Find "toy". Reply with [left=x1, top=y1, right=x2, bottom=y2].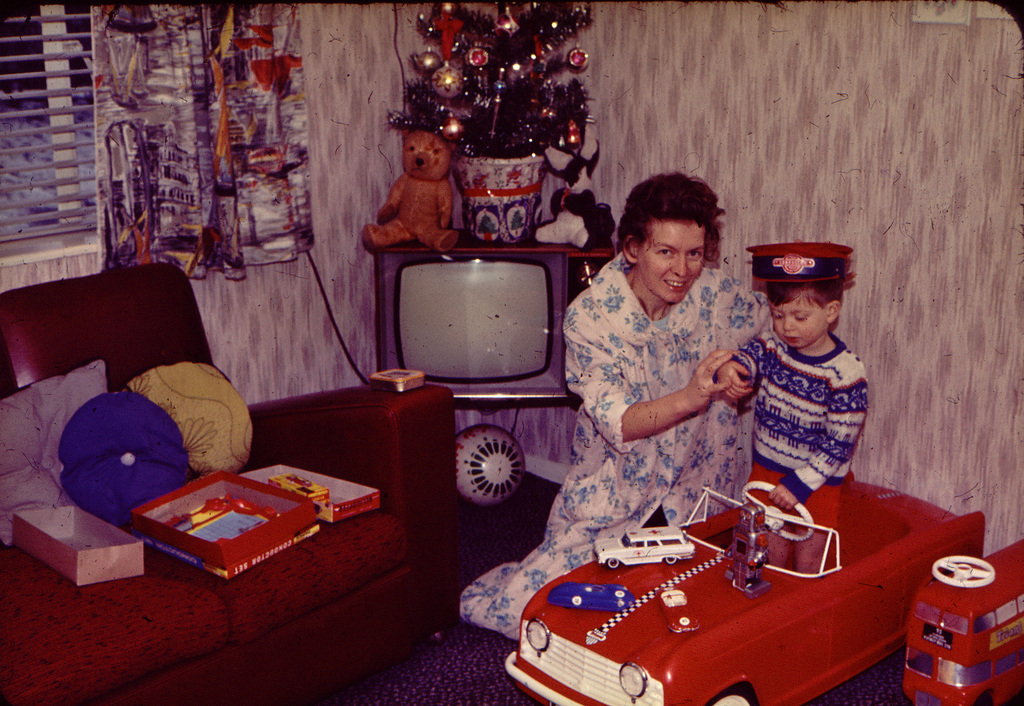
[left=595, top=525, right=697, bottom=568].
